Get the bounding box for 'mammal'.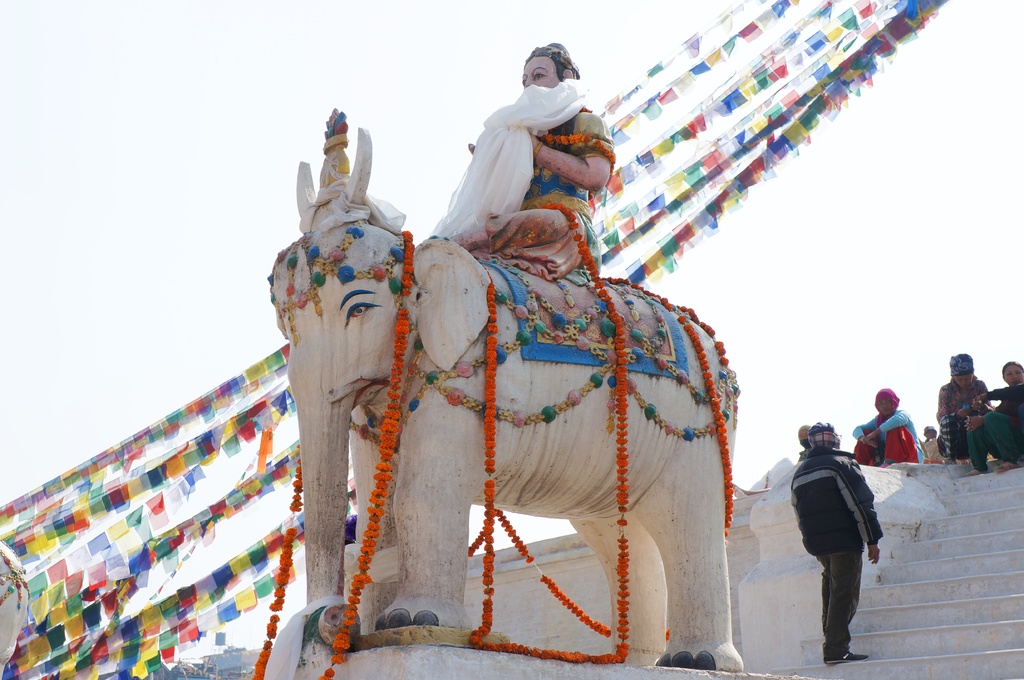
794, 418, 895, 661.
